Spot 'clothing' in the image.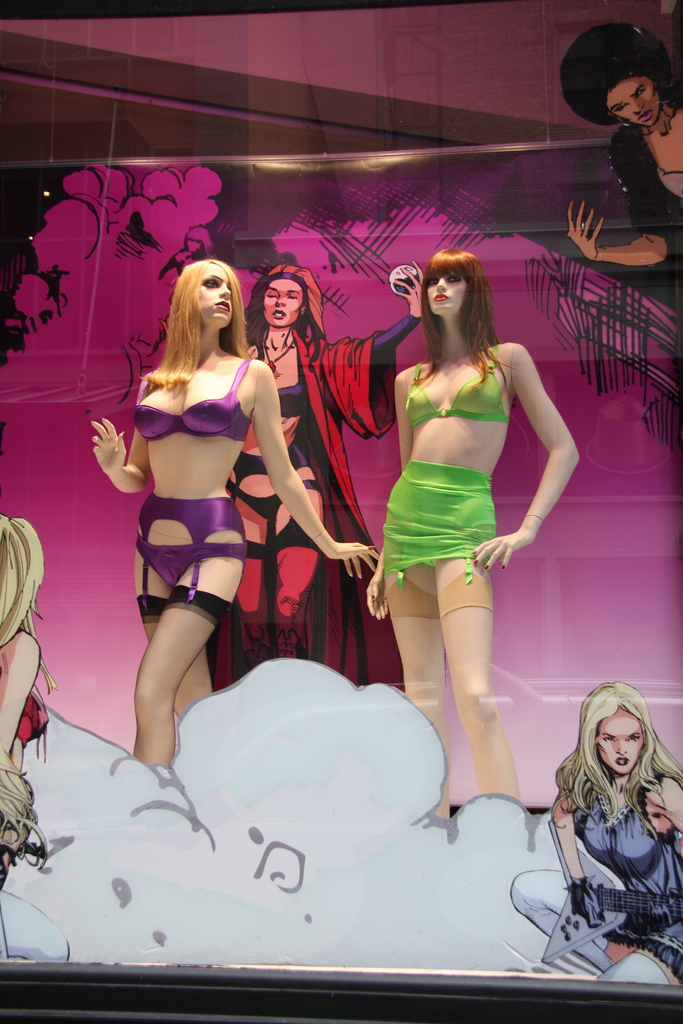
'clothing' found at box=[0, 886, 70, 963].
